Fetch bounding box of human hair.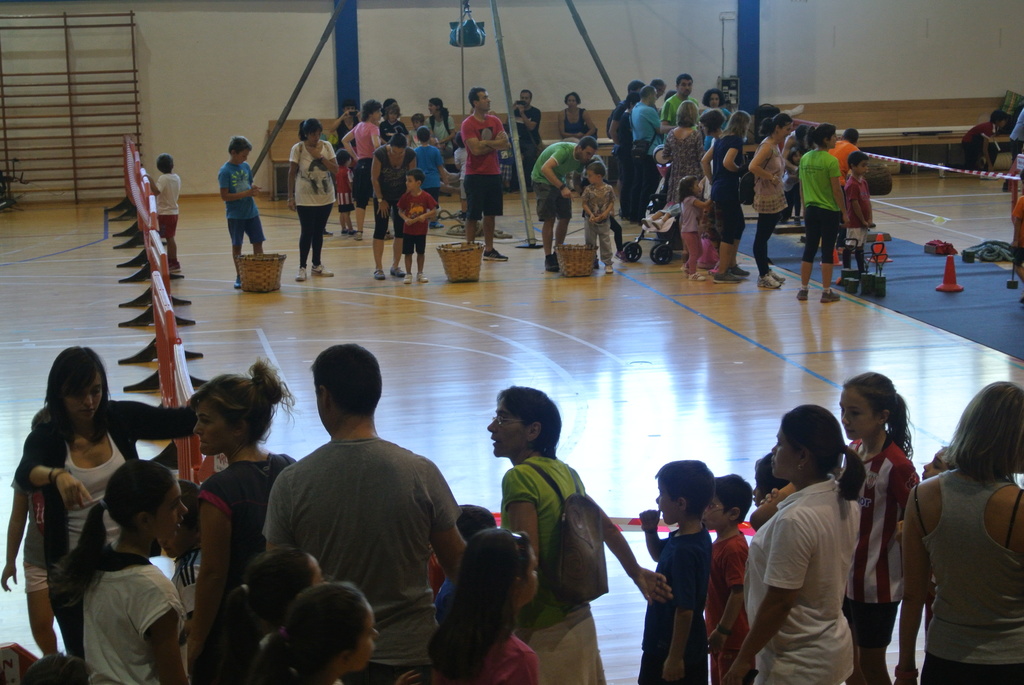
Bbox: BBox(428, 97, 442, 109).
